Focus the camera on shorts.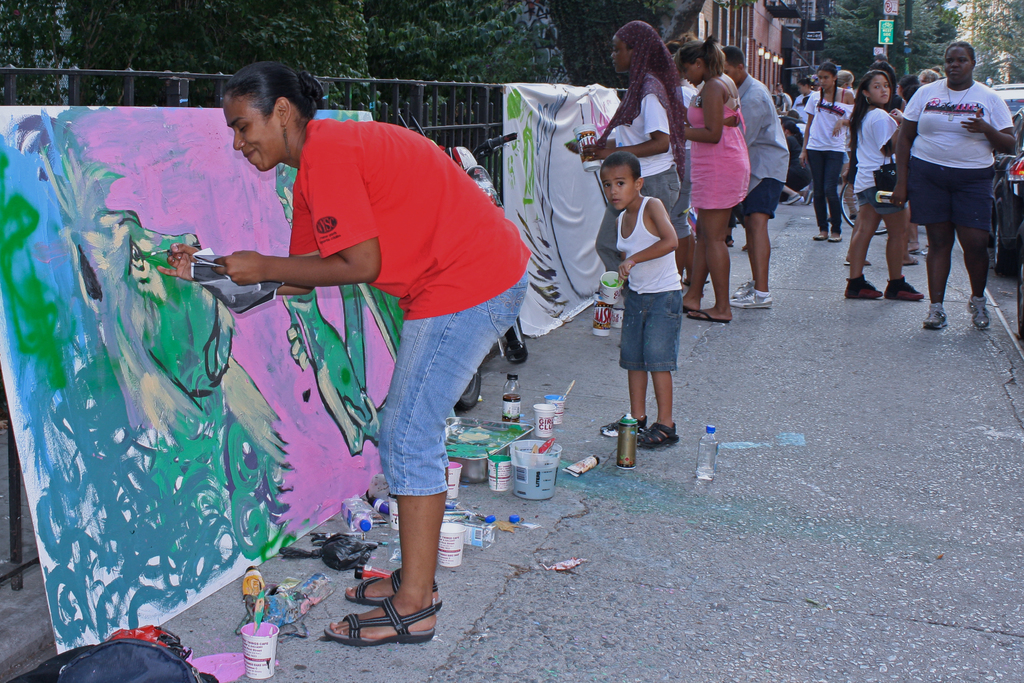
Focus region: locate(618, 288, 675, 374).
